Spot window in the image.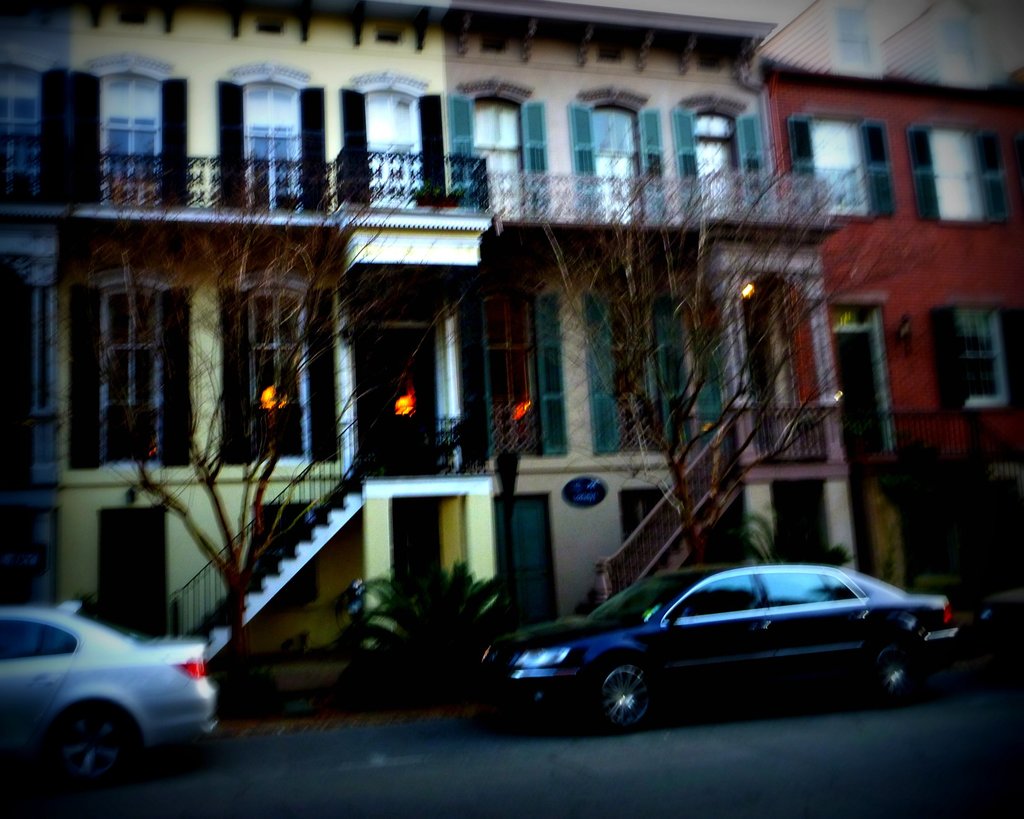
window found at pyautogui.locateOnScreen(572, 100, 665, 223).
